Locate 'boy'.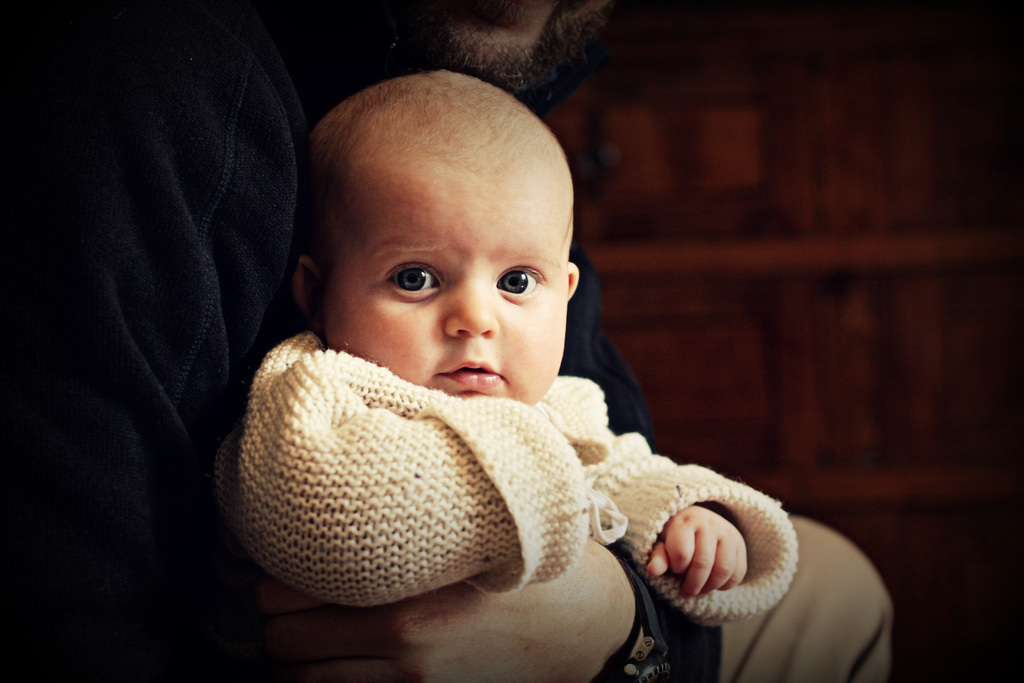
Bounding box: (left=215, top=70, right=899, bottom=682).
